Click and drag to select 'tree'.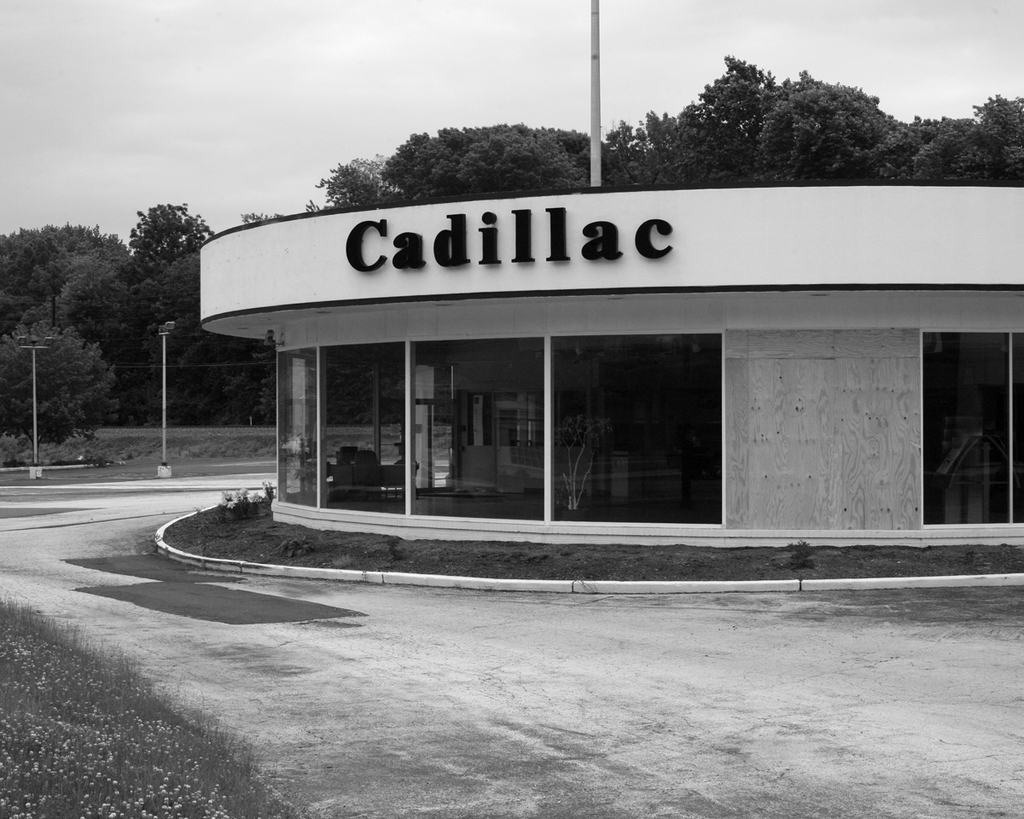
Selection: x1=321 y1=122 x2=598 y2=189.
